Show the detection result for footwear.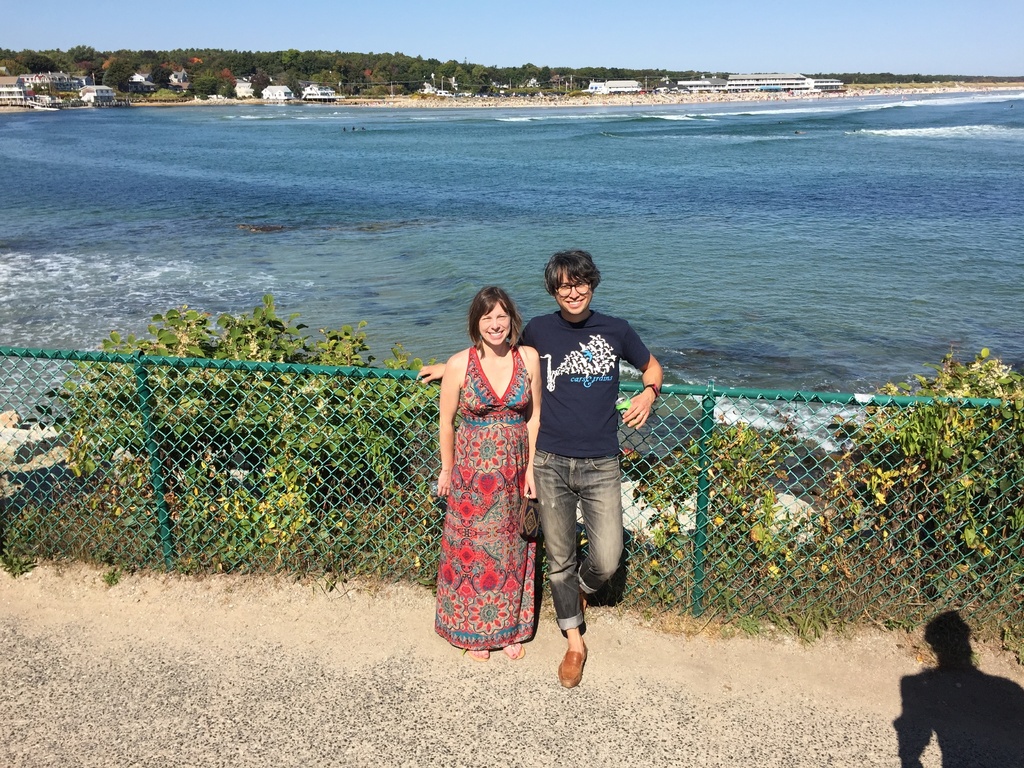
left=553, top=643, right=589, bottom=691.
